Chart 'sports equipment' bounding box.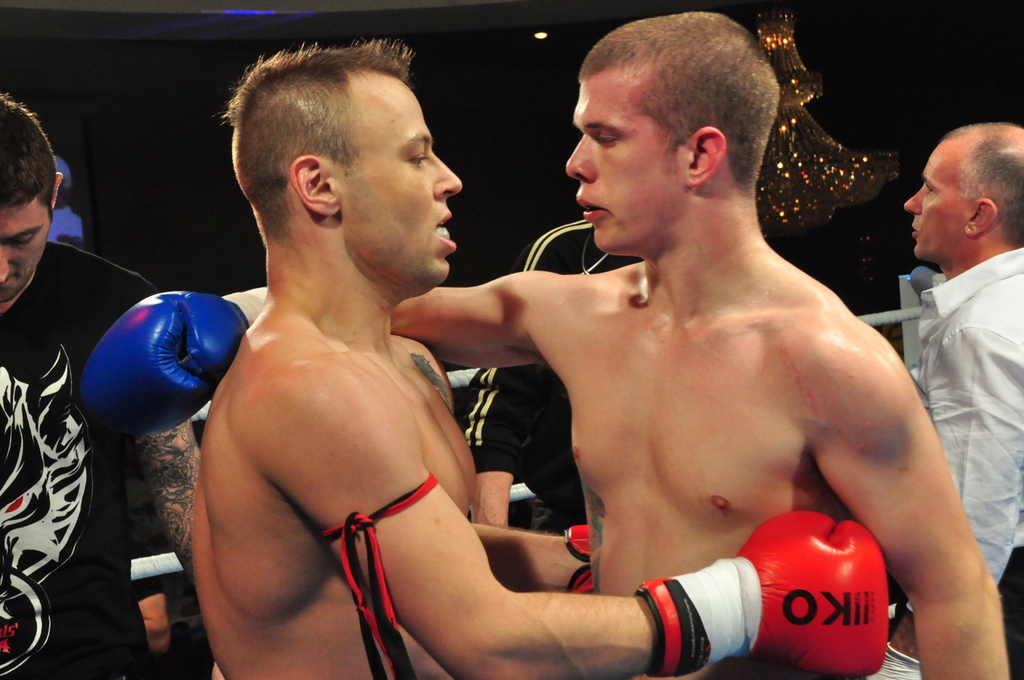
Charted: x1=79, y1=287, x2=268, y2=437.
